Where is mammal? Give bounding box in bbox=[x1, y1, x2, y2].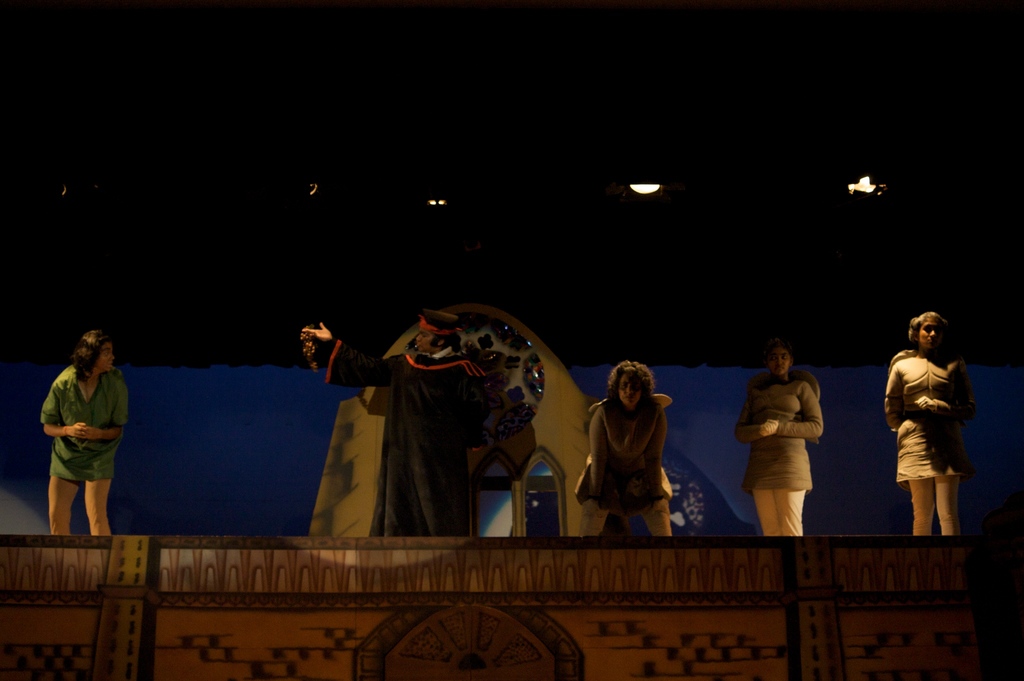
bbox=[883, 321, 980, 538].
